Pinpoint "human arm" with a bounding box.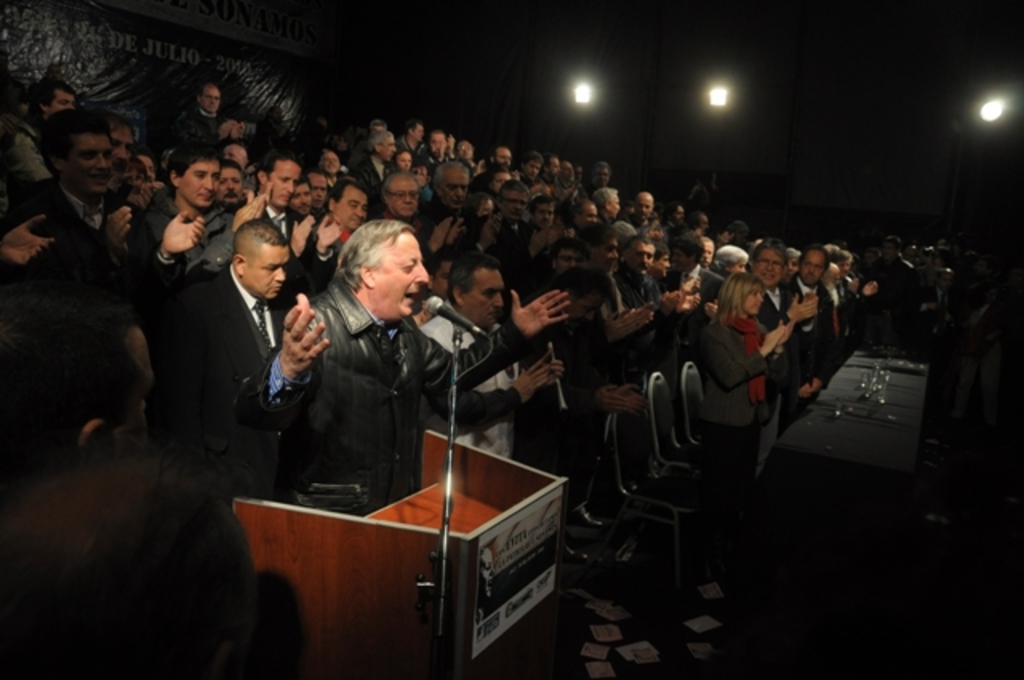
l=293, t=195, r=318, b=264.
